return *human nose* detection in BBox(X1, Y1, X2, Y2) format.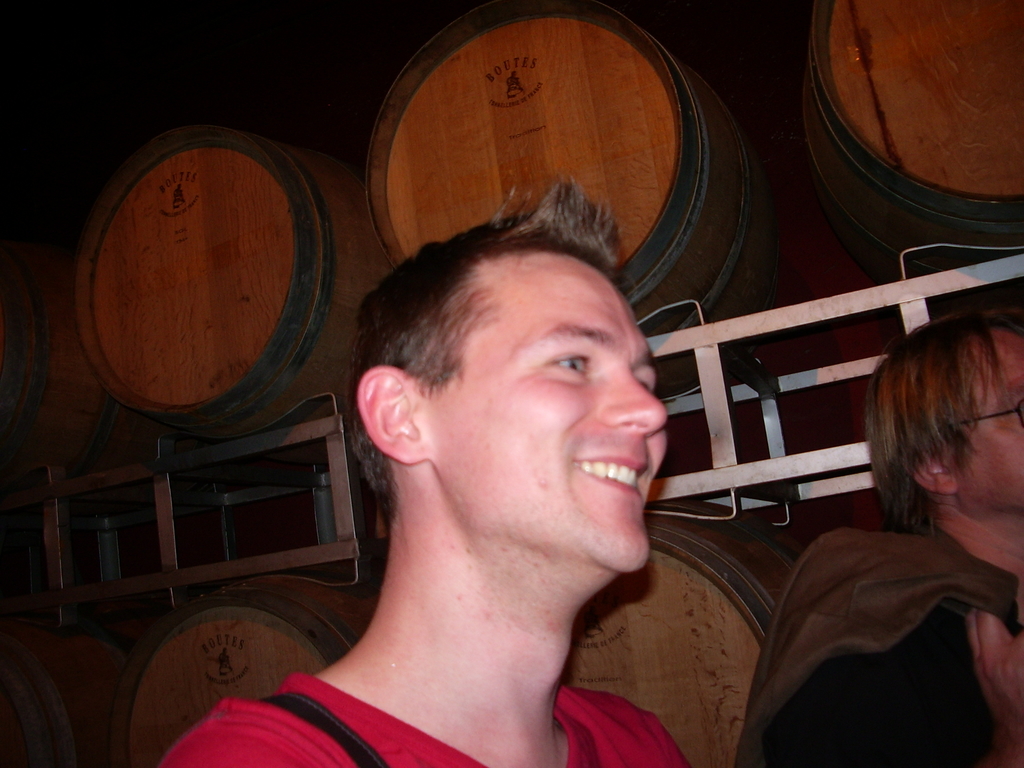
BBox(601, 370, 668, 444).
